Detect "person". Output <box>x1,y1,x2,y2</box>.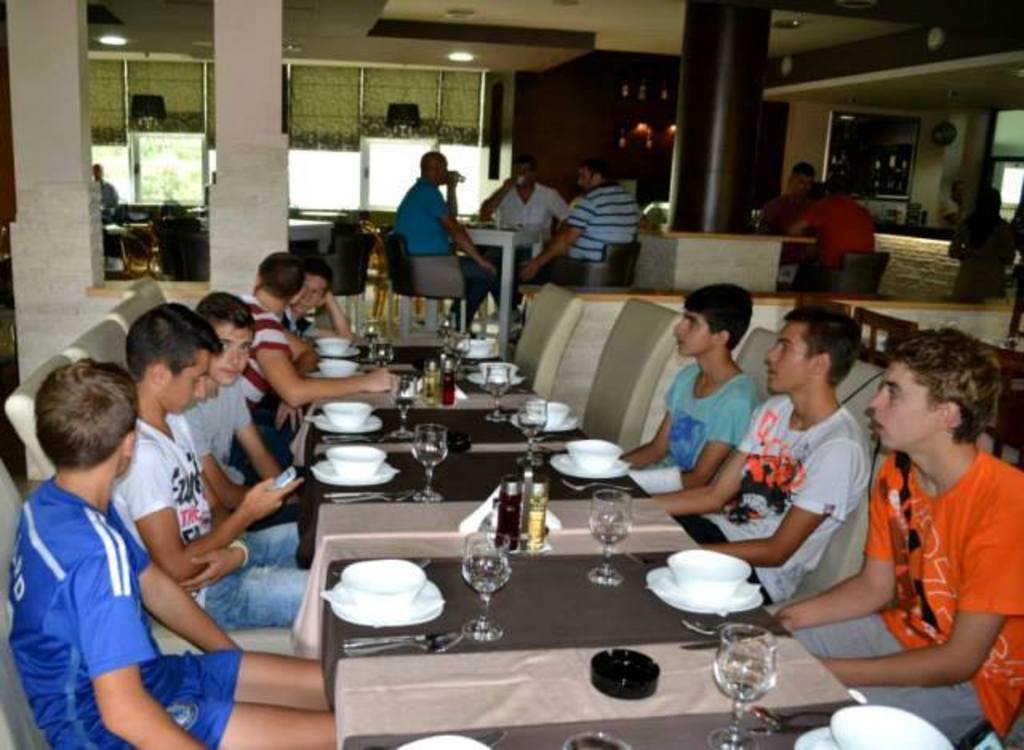
<box>3,353,341,747</box>.
